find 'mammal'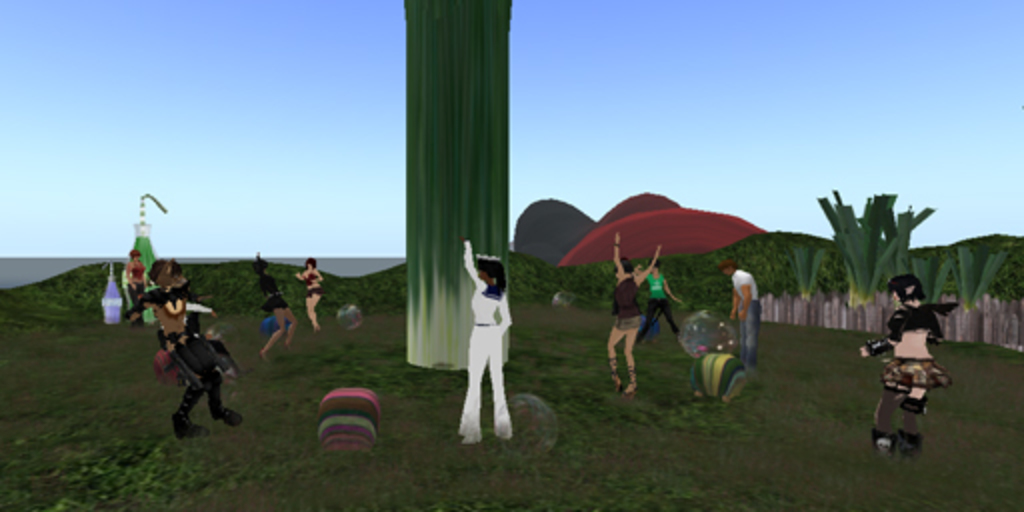
rect(724, 260, 762, 372)
